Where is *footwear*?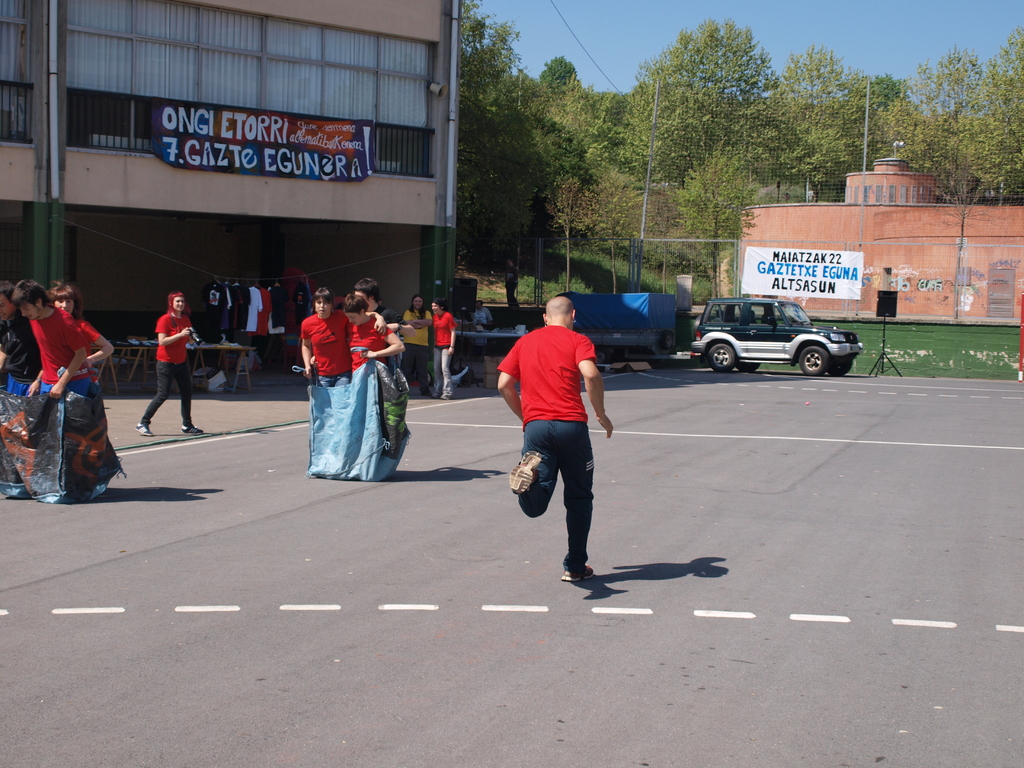
(509,448,542,495).
